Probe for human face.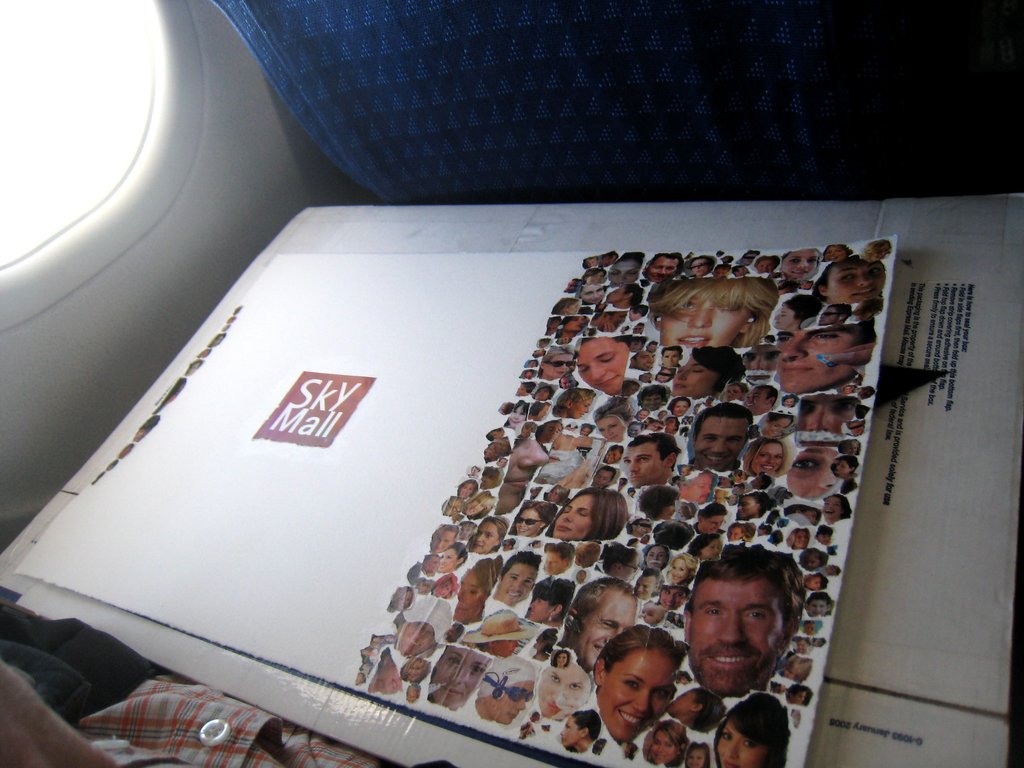
Probe result: region(636, 580, 653, 595).
